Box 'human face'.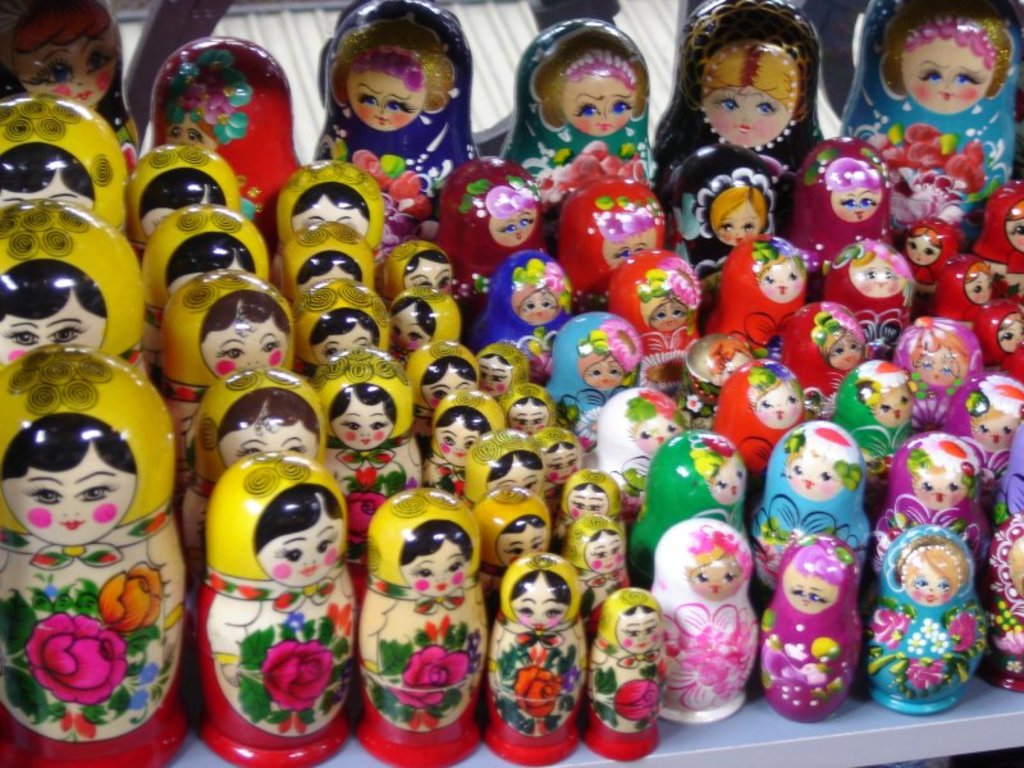
left=914, top=563, right=952, bottom=603.
